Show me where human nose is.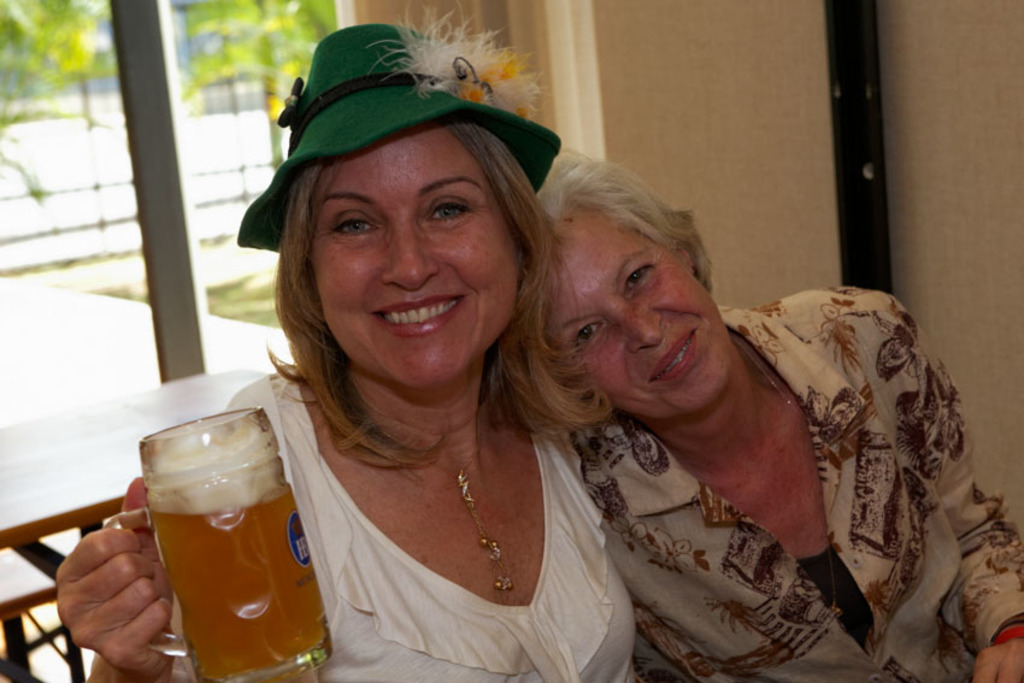
human nose is at left=383, top=214, right=437, bottom=290.
